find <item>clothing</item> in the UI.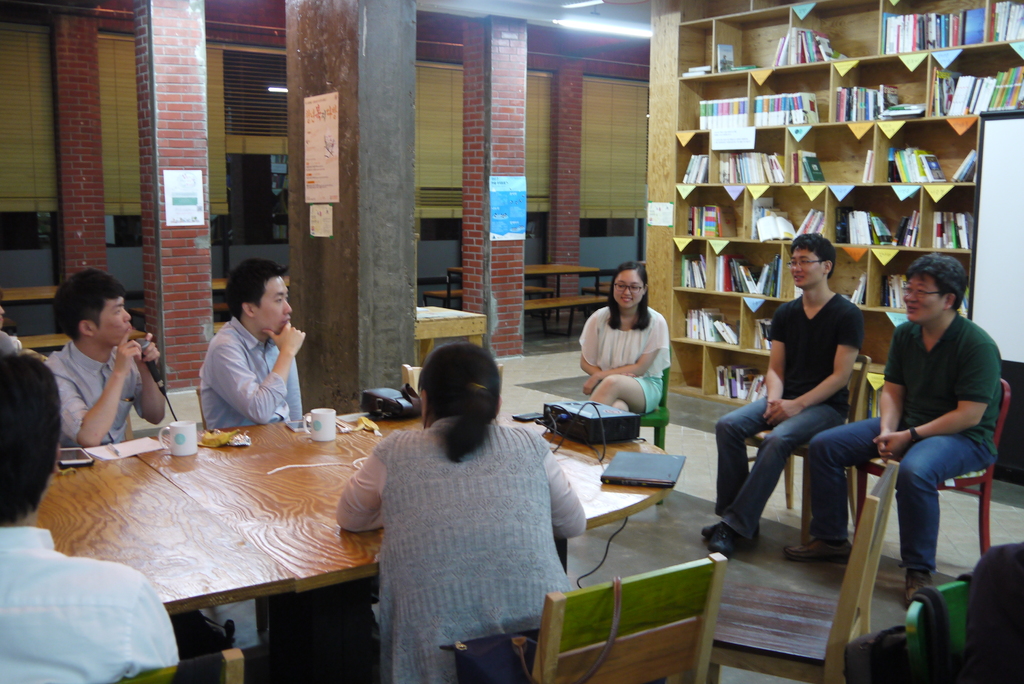
UI element at {"x1": 717, "y1": 296, "x2": 860, "y2": 531}.
